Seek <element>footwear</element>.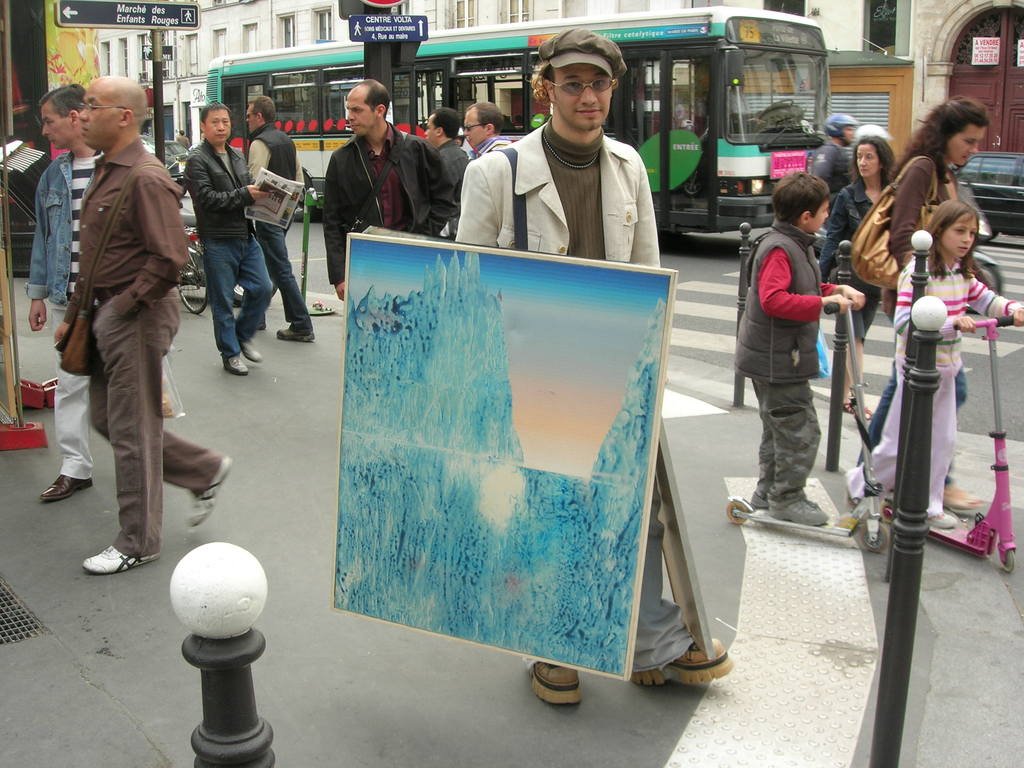
<region>36, 468, 90, 504</region>.
